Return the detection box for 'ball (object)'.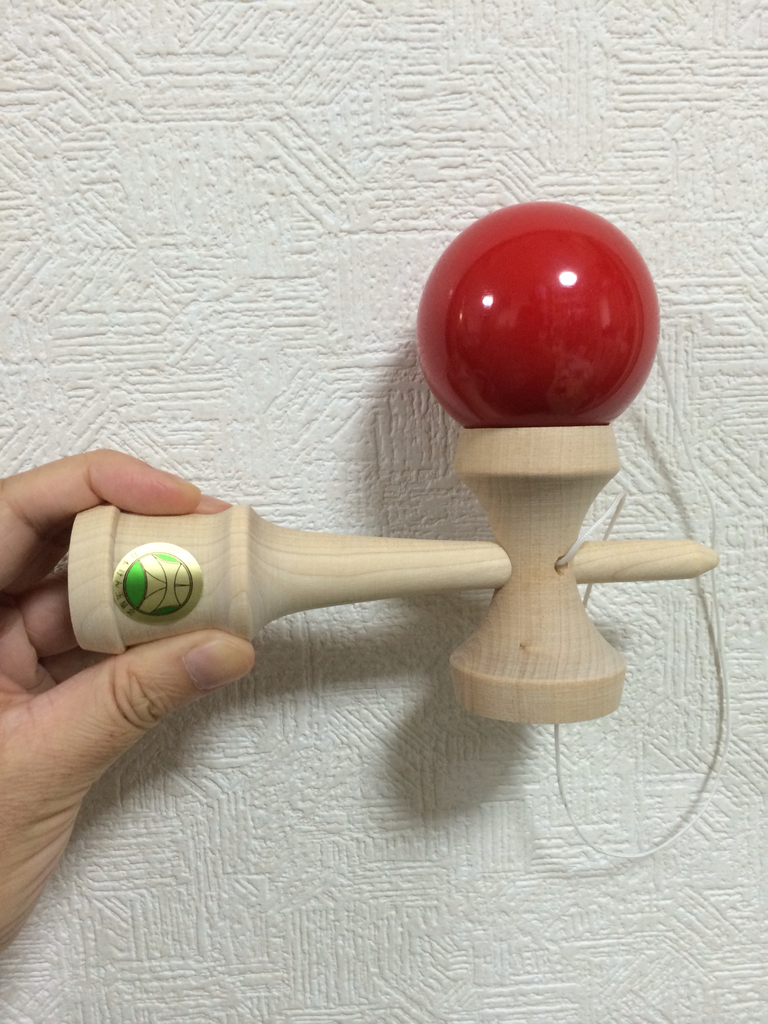
[left=419, top=199, right=660, bottom=426].
